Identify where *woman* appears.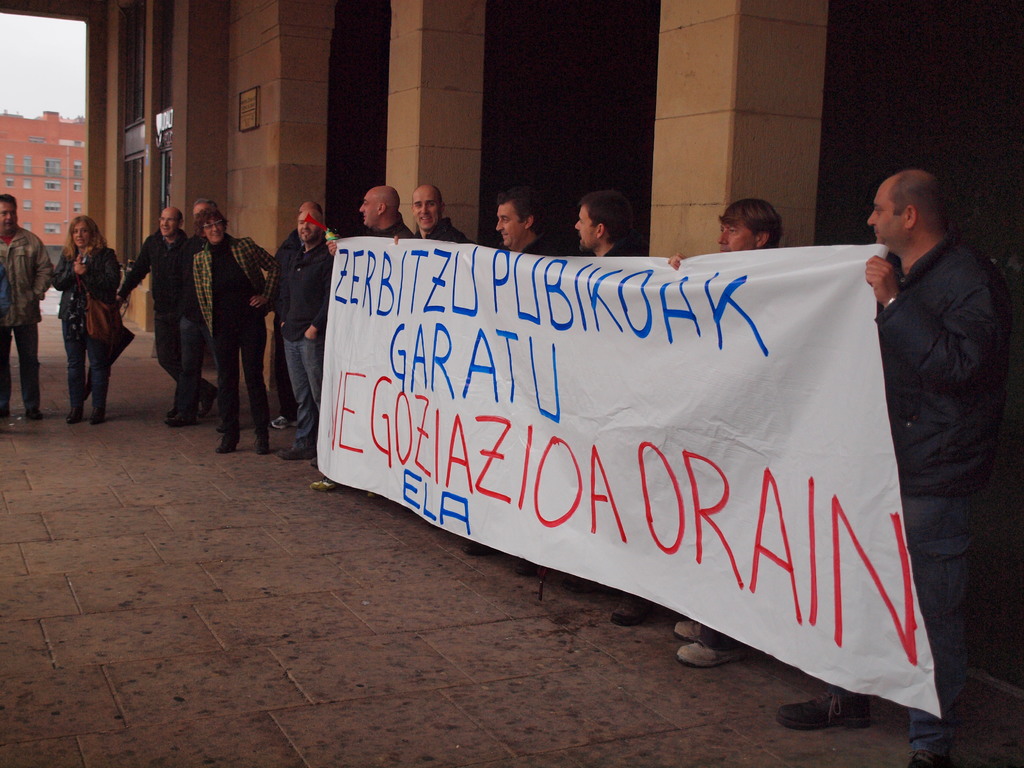
Appears at [left=54, top=215, right=121, bottom=428].
